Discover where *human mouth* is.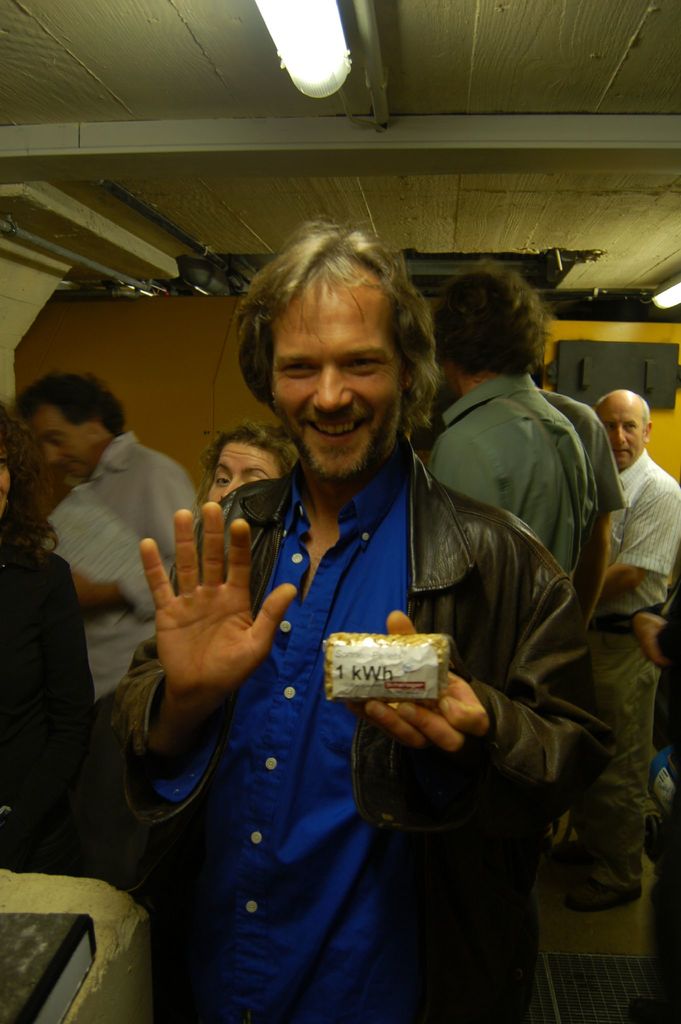
Discovered at {"x1": 606, "y1": 447, "x2": 636, "y2": 462}.
